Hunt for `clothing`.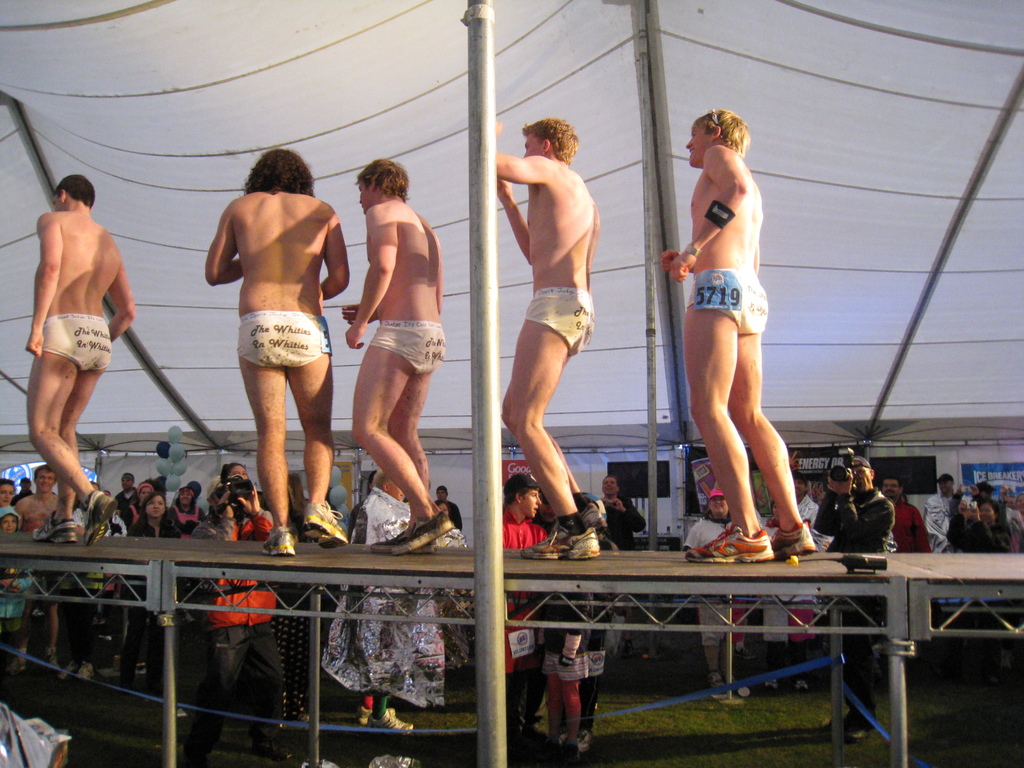
Hunted down at 952,490,1008,533.
